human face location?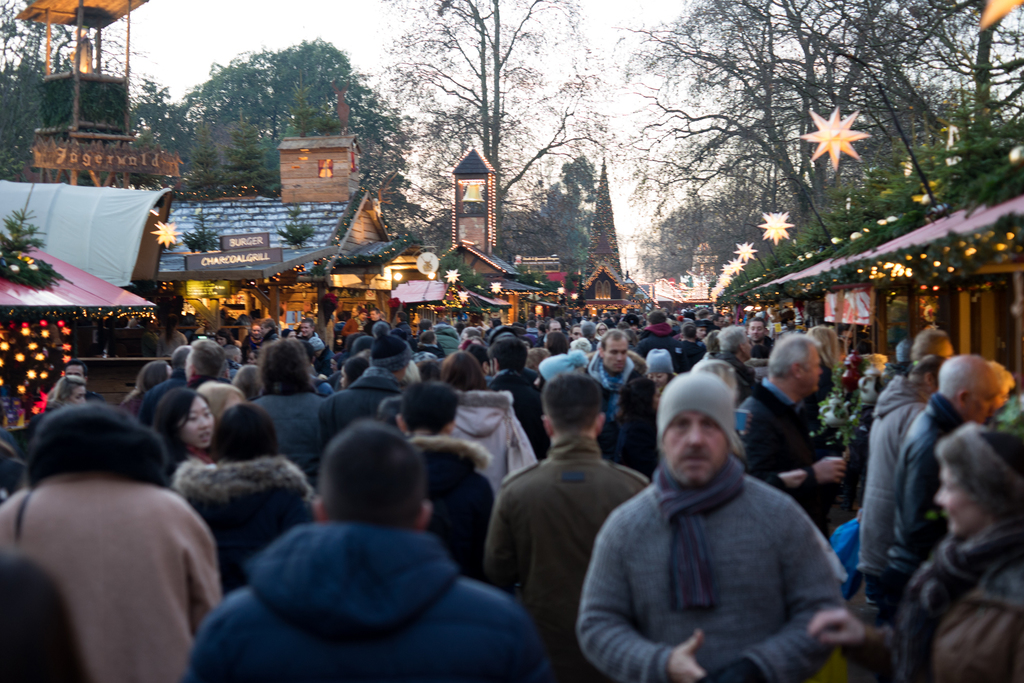
locate(598, 322, 608, 333)
